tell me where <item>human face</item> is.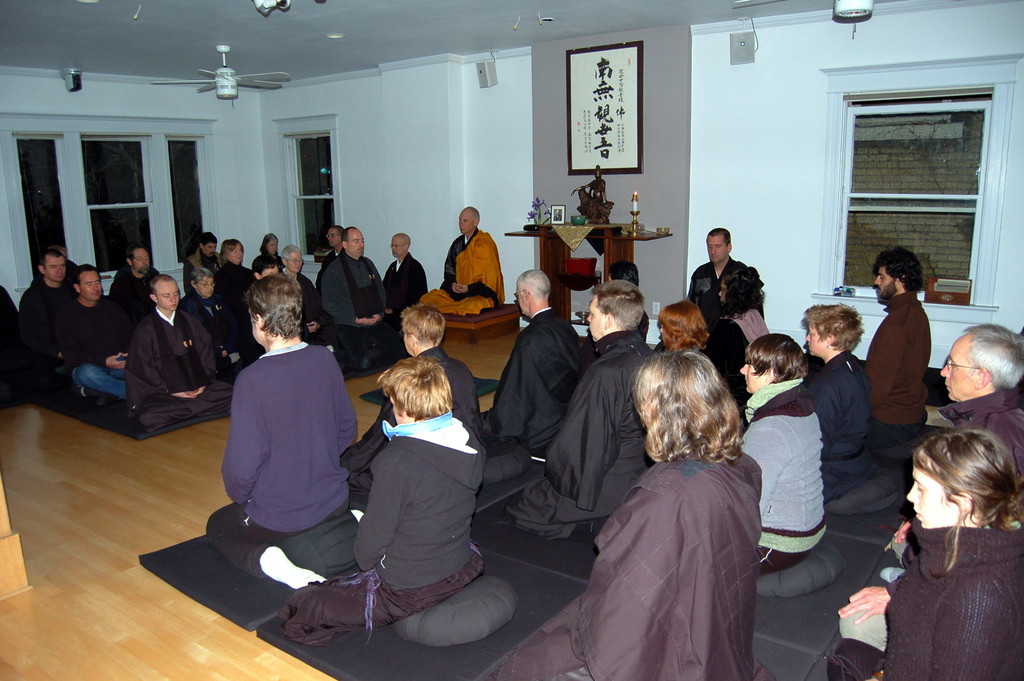
<item>human face</item> is at (940, 349, 978, 398).
